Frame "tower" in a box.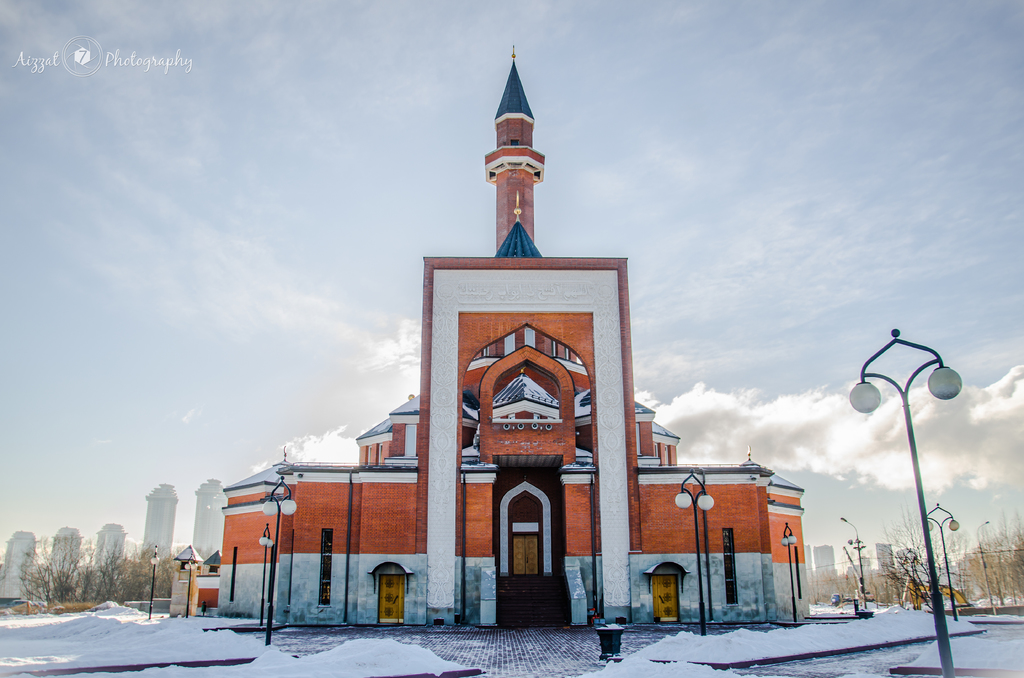
{"left": 813, "top": 540, "right": 849, "bottom": 579}.
